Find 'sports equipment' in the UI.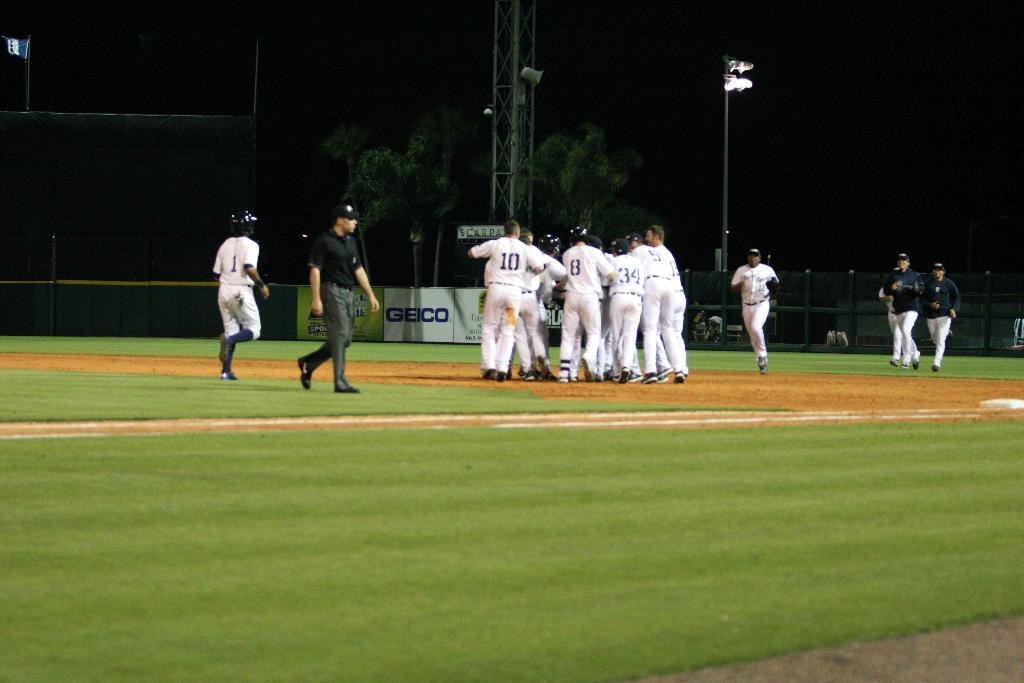
UI element at [left=228, top=208, right=257, bottom=241].
